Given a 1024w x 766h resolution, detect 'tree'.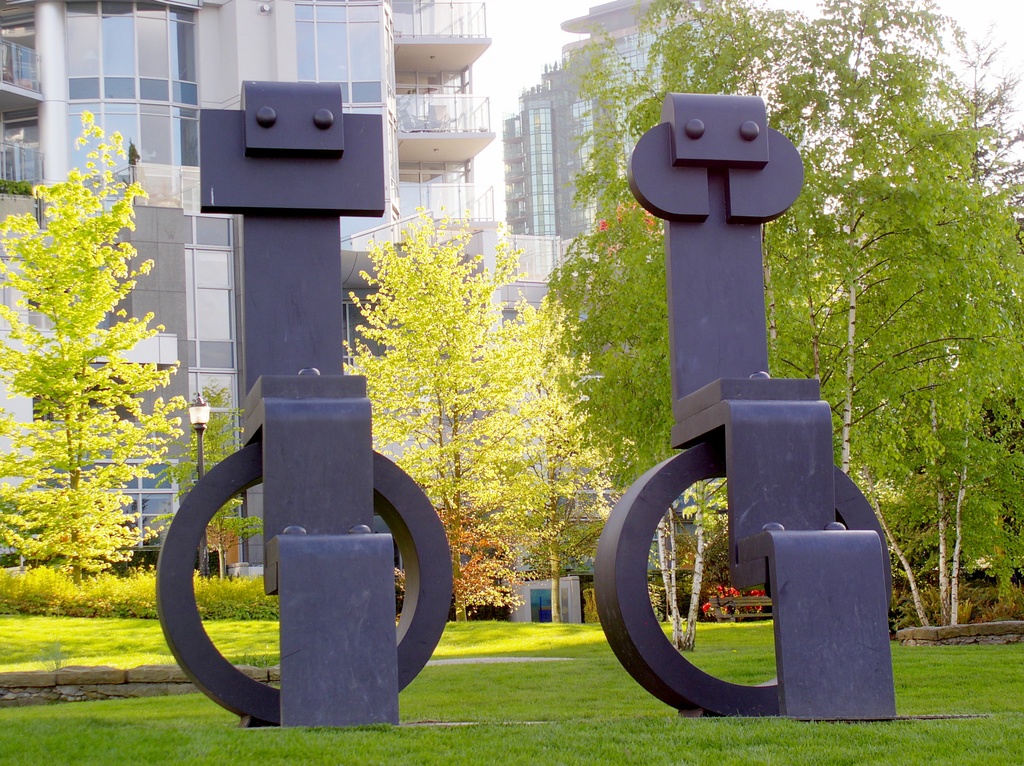
rect(540, 0, 1023, 624).
